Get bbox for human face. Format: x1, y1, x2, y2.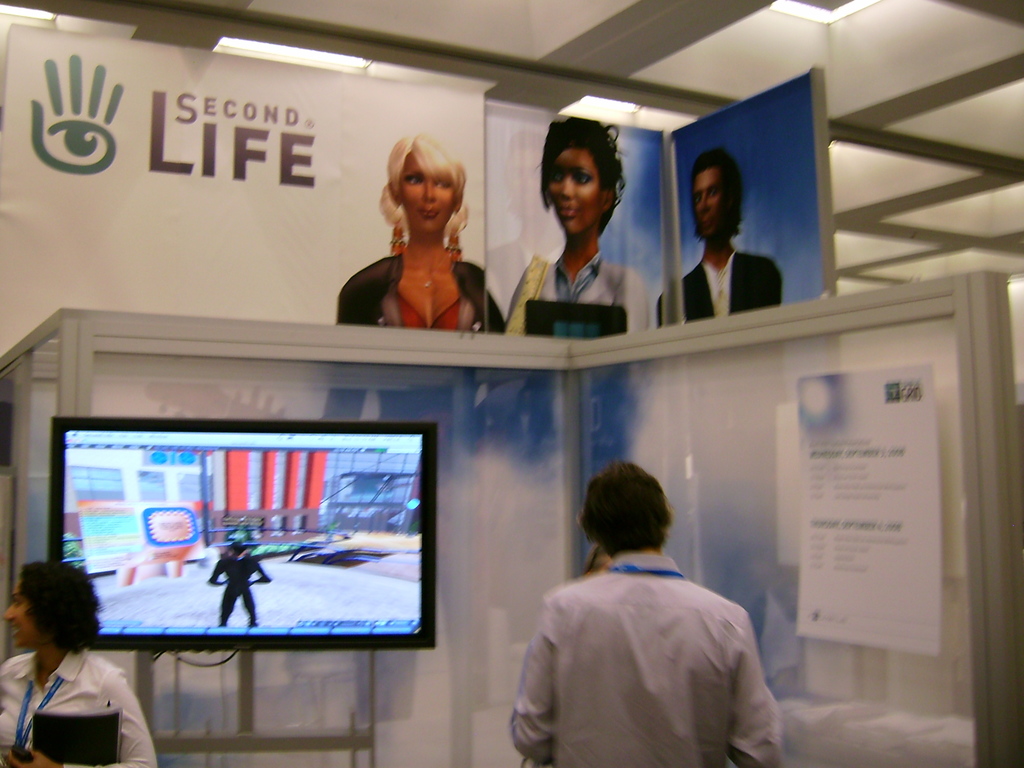
552, 148, 599, 237.
